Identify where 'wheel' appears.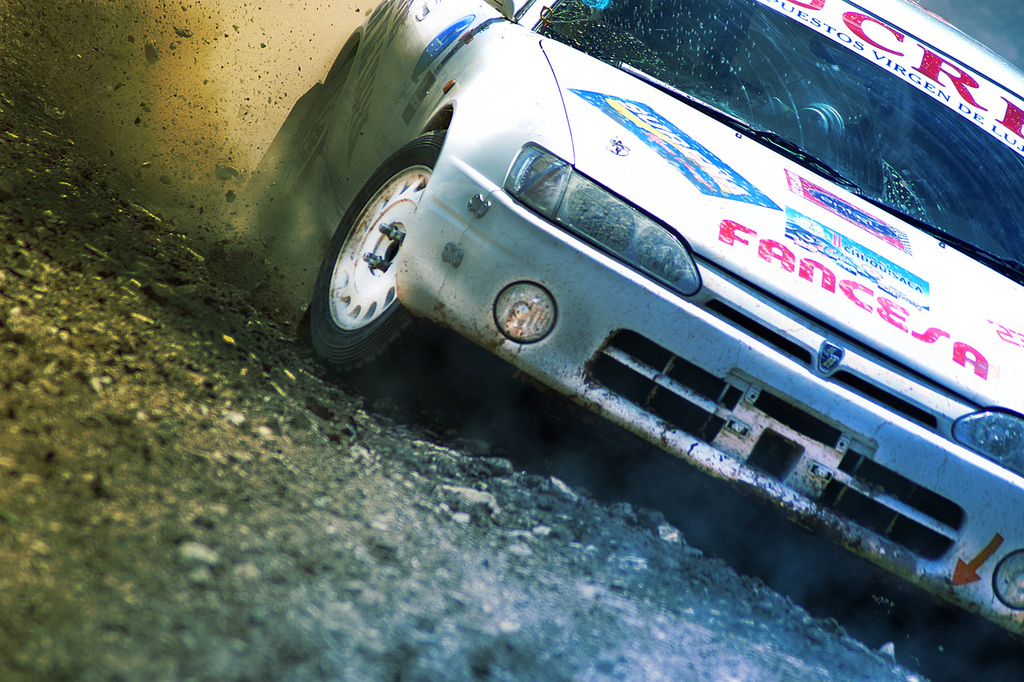
Appears at 282:61:339:219.
